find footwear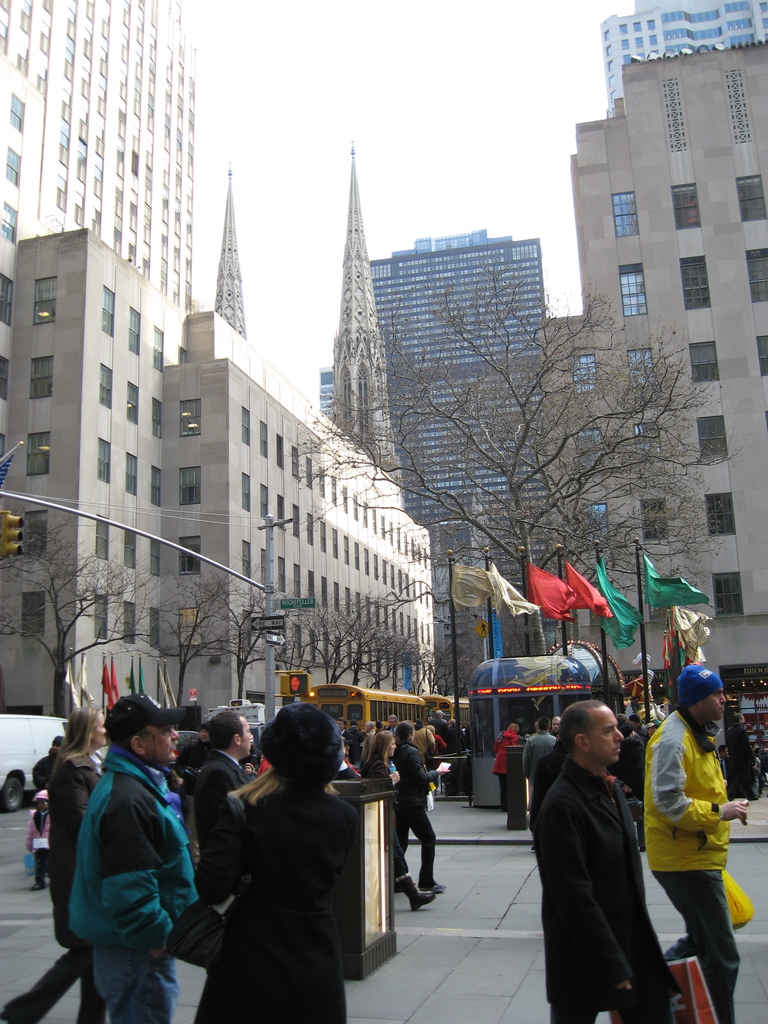
[410, 890, 432, 911]
